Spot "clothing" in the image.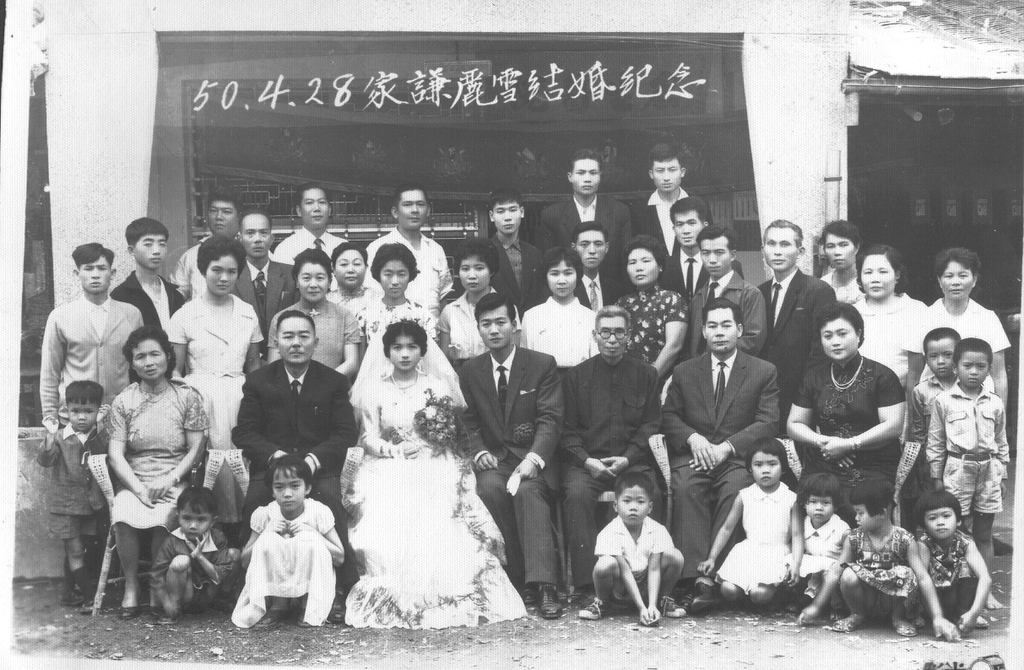
"clothing" found at BBox(558, 351, 675, 592).
